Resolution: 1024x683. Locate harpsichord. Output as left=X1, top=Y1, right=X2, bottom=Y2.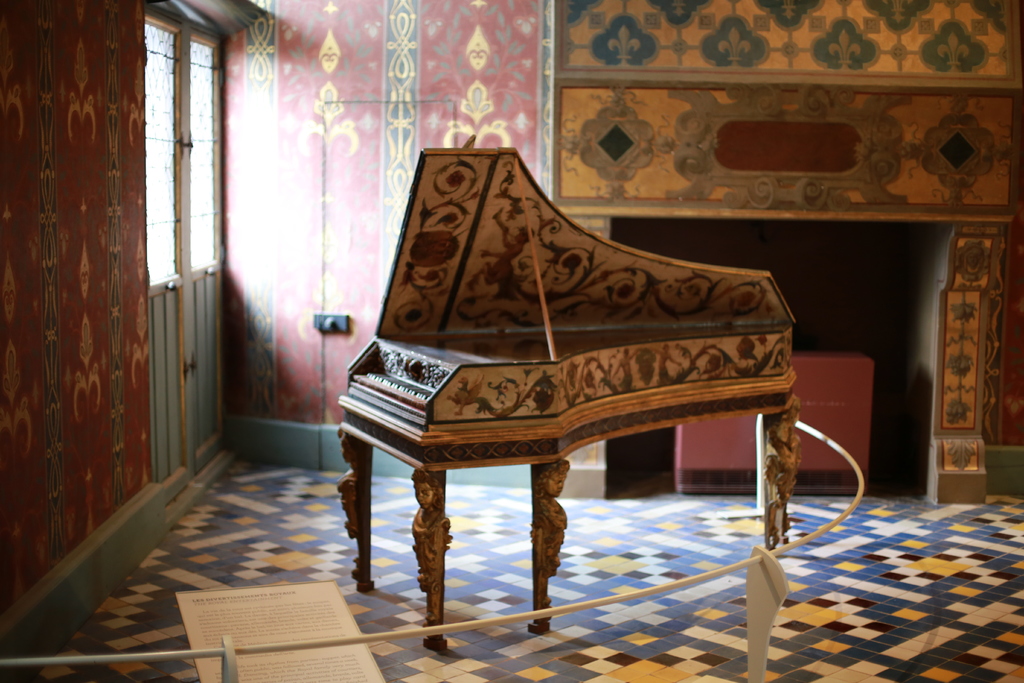
left=330, top=145, right=802, bottom=650.
